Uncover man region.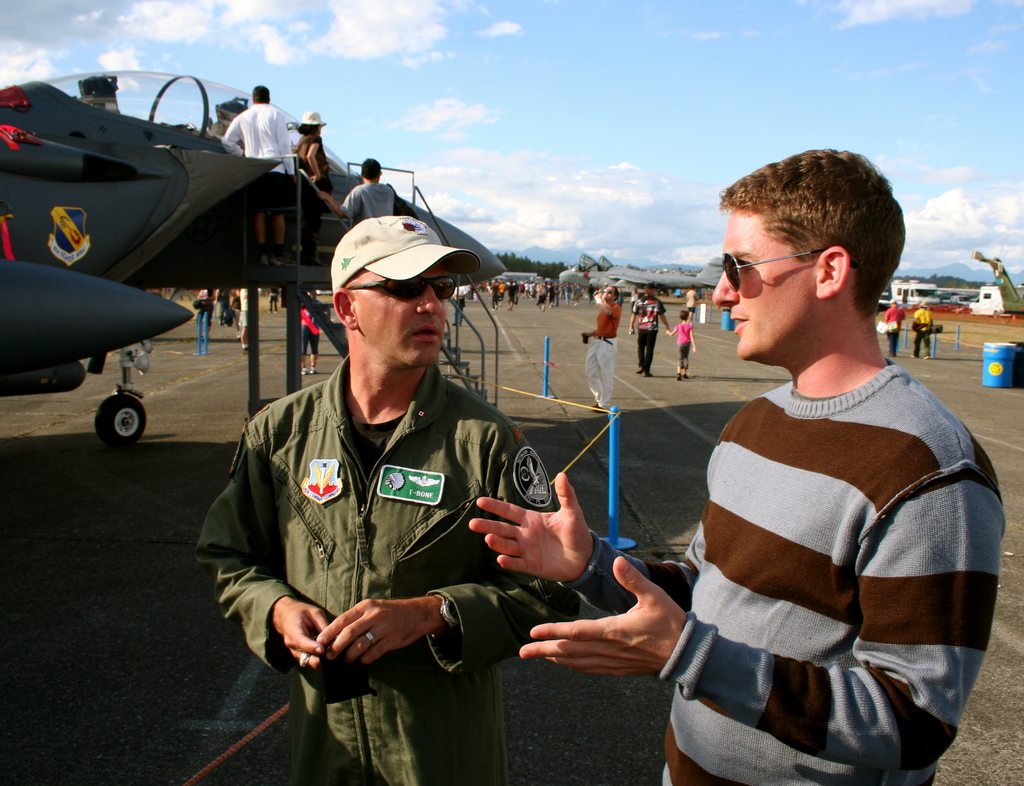
Uncovered: pyautogui.locateOnScreen(580, 283, 621, 414).
